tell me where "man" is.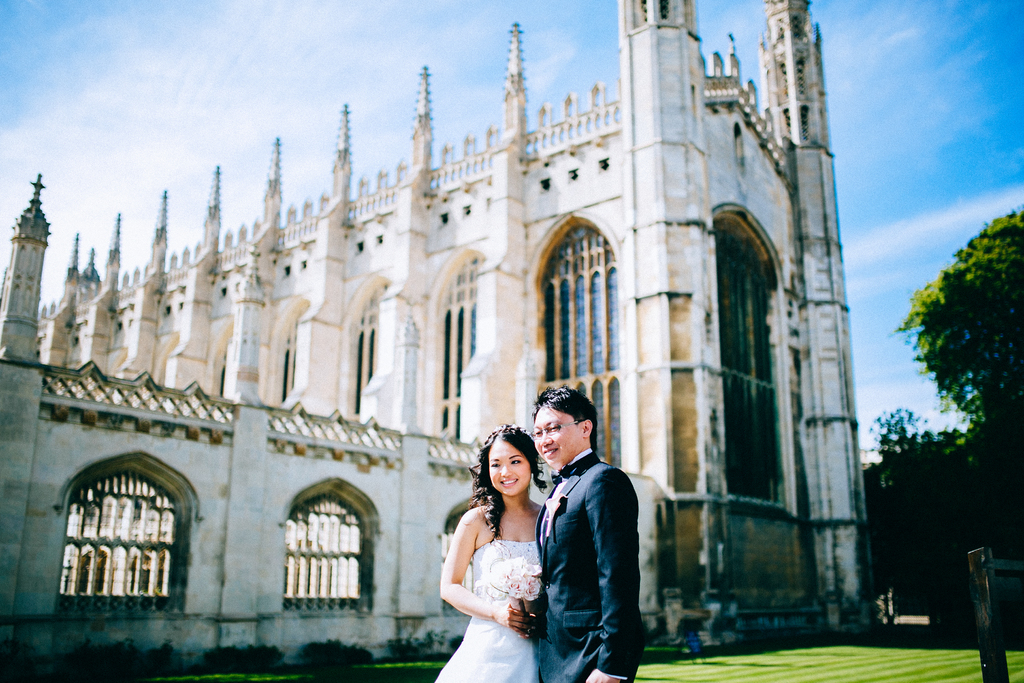
"man" is at crop(531, 379, 652, 682).
